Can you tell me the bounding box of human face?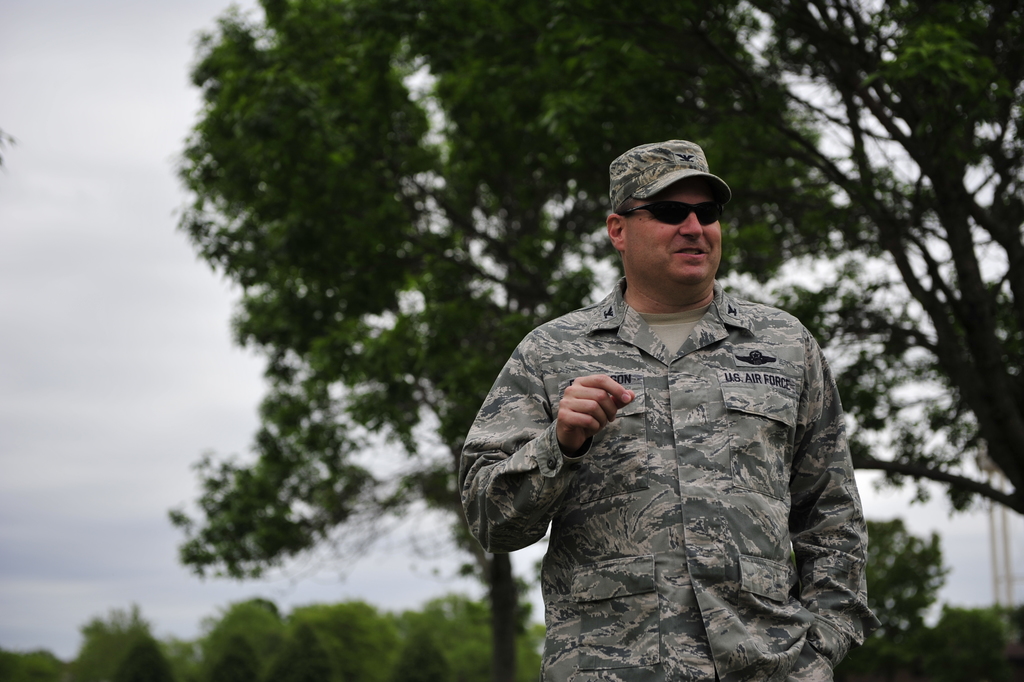
locate(626, 186, 724, 277).
